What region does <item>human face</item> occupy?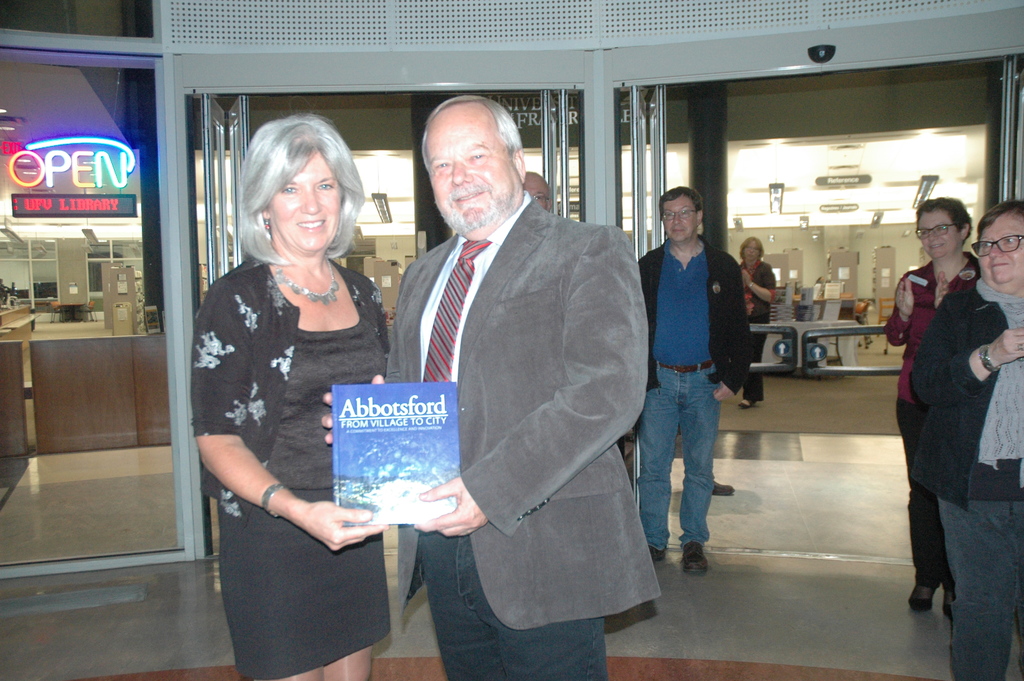
crop(919, 206, 963, 256).
